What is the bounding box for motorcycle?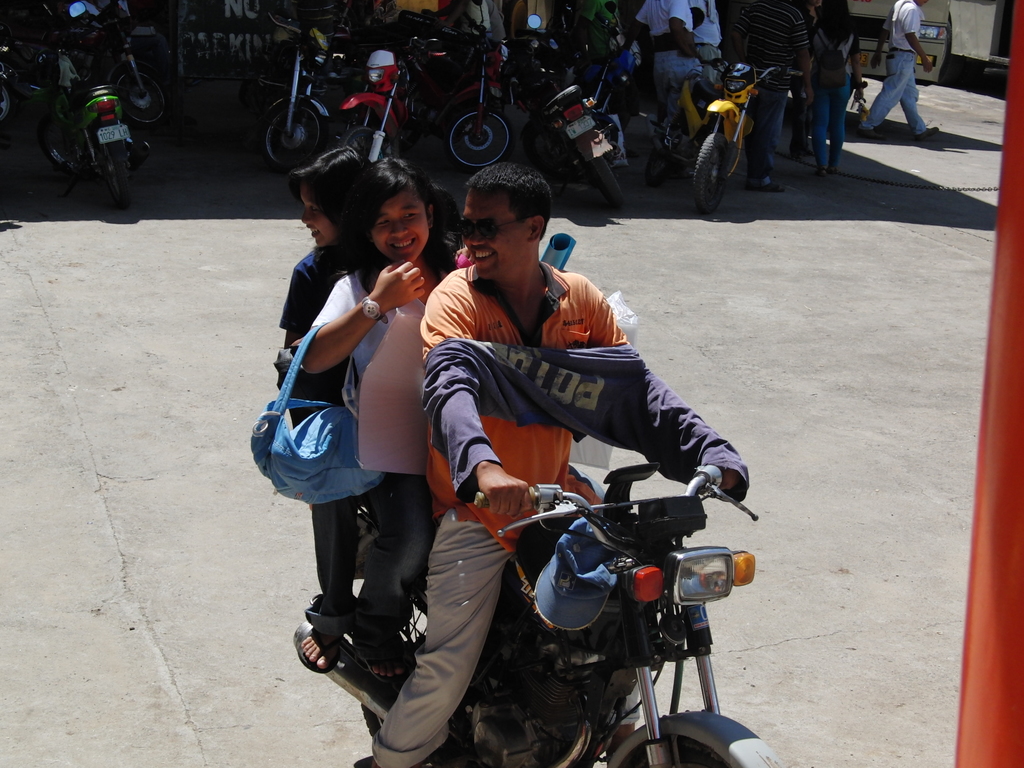
select_region(365, 445, 776, 760).
